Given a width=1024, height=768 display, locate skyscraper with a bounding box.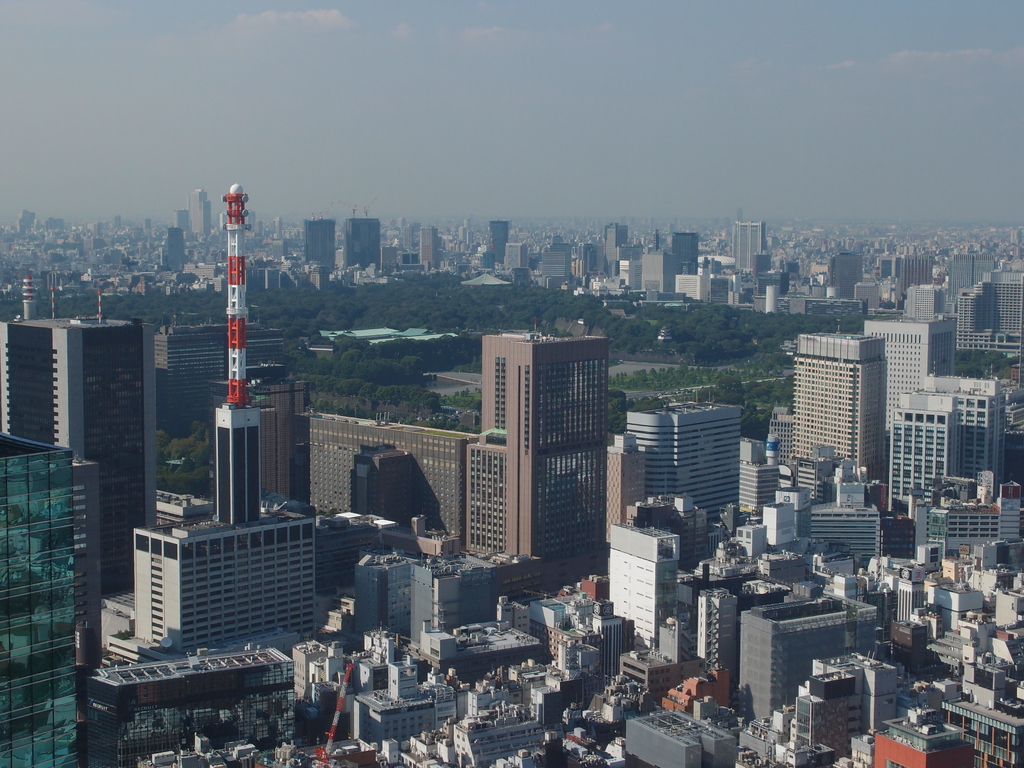
Located: pyautogui.locateOnScreen(451, 308, 632, 596).
